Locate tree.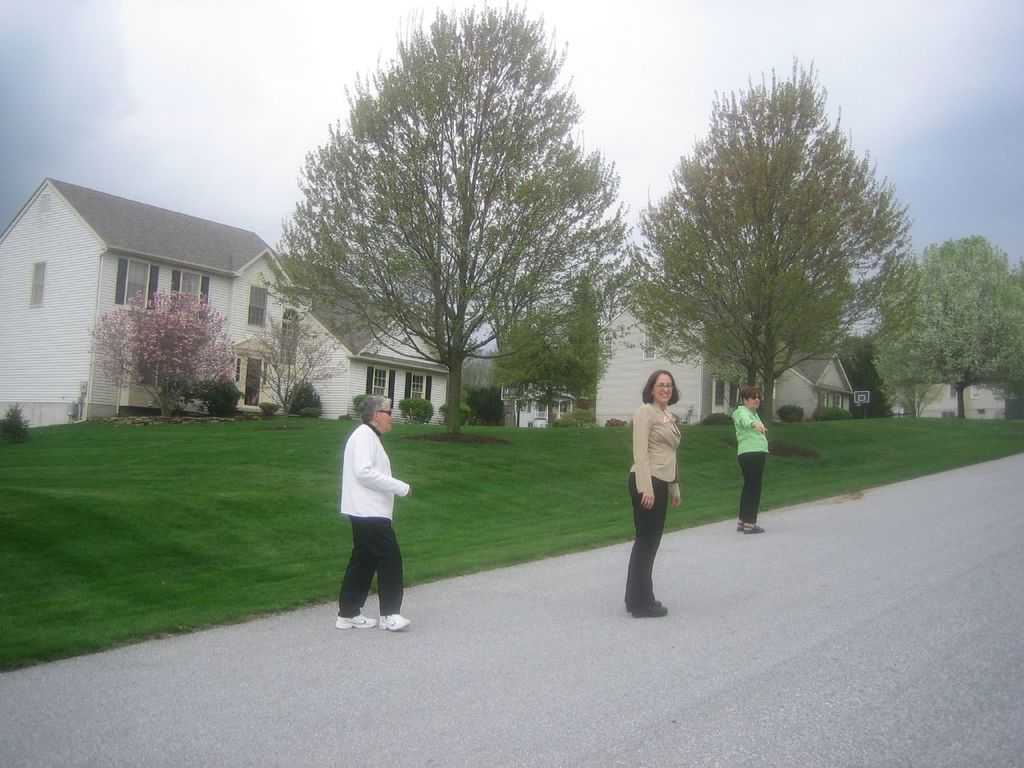
Bounding box: detection(871, 234, 1023, 421).
